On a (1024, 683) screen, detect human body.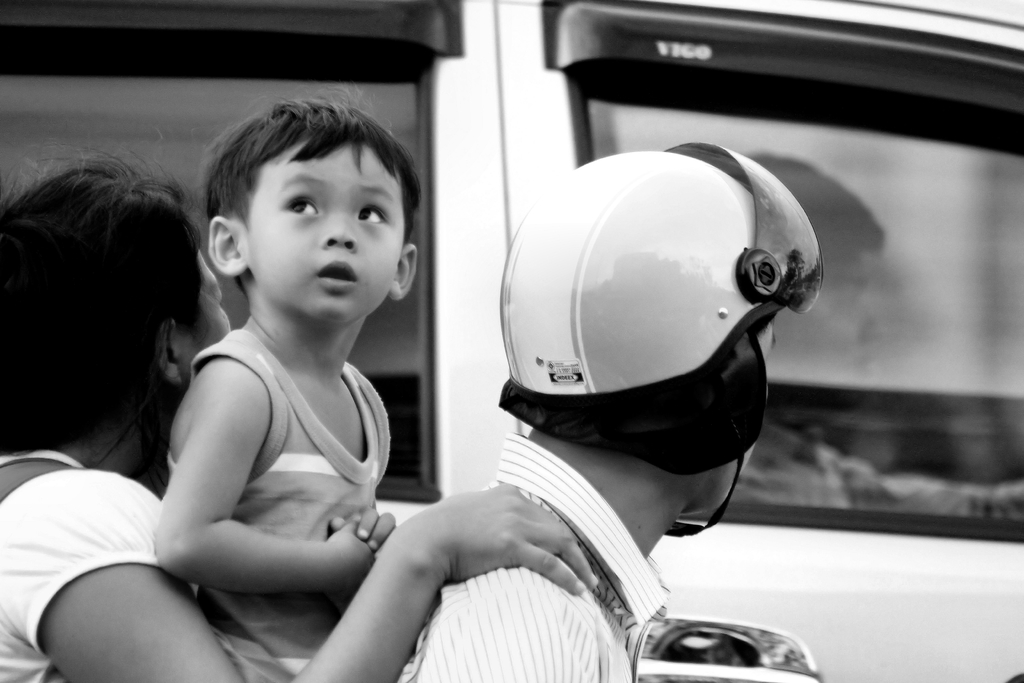
[left=115, top=136, right=439, bottom=649].
